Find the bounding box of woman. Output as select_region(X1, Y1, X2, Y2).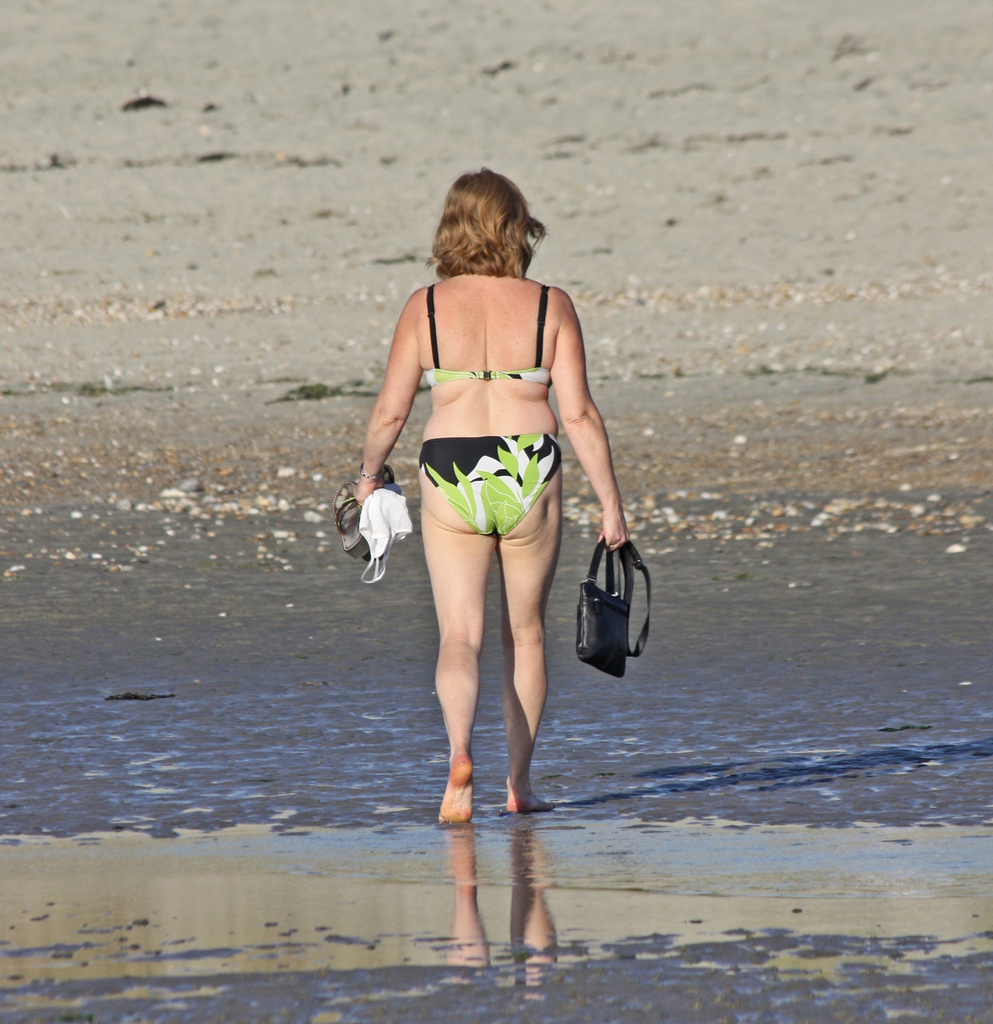
select_region(347, 151, 639, 822).
